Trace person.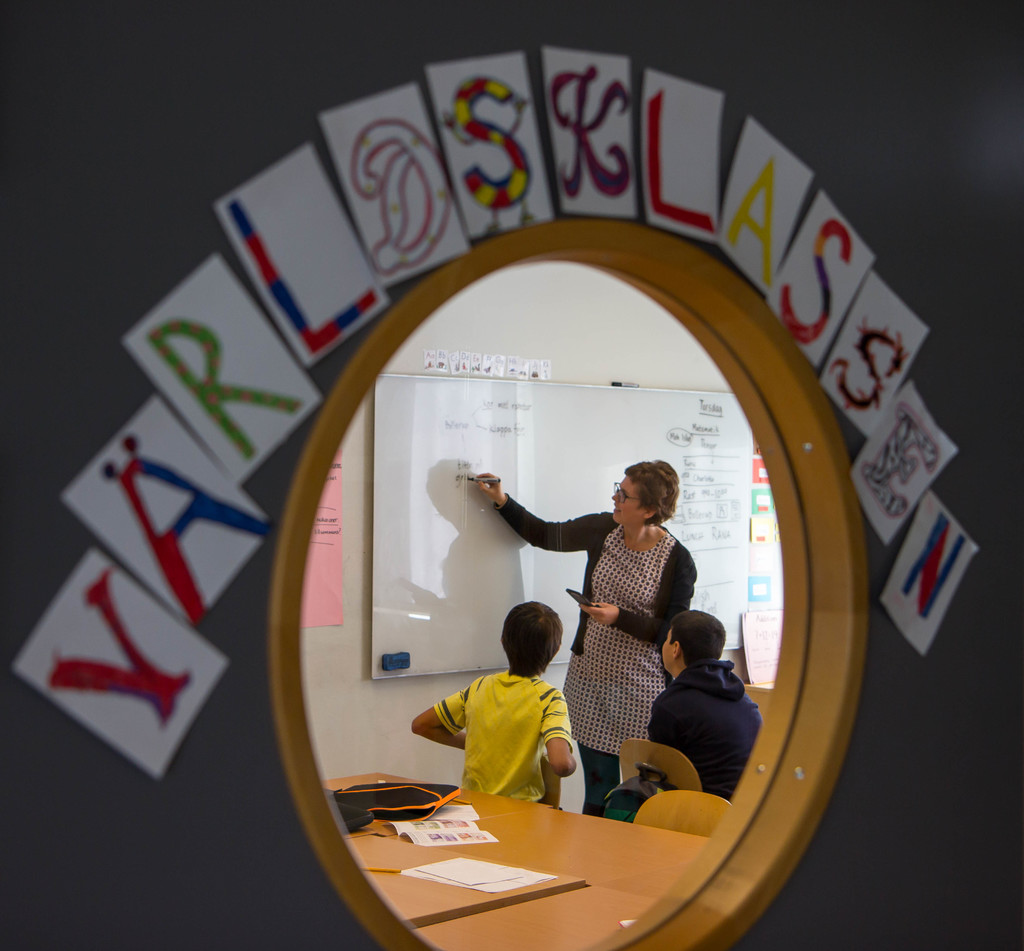
Traced to locate(643, 611, 762, 805).
